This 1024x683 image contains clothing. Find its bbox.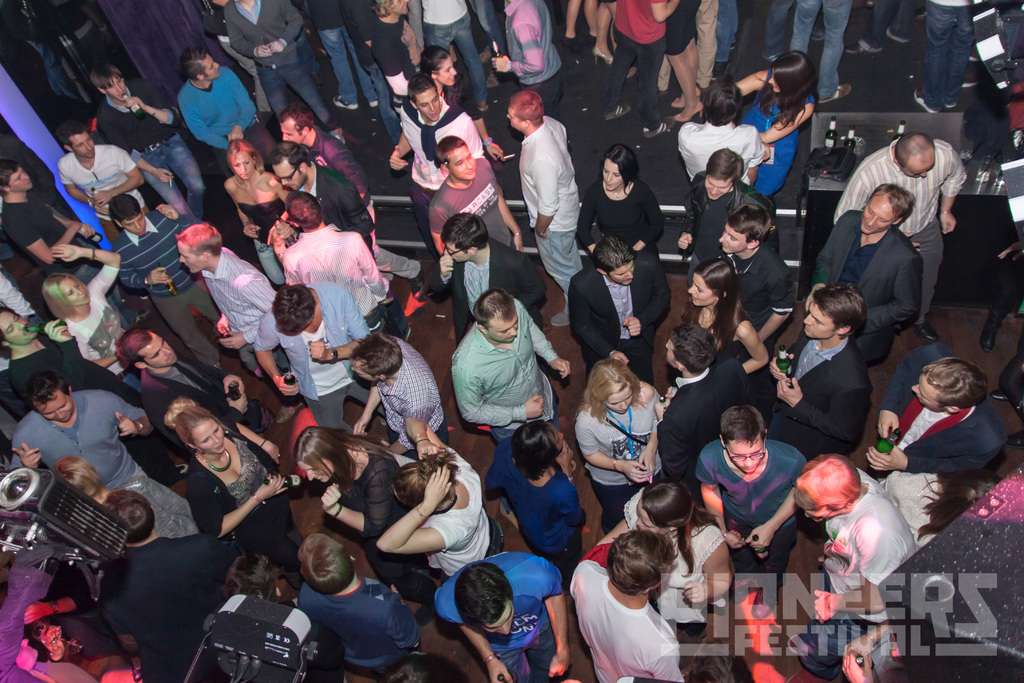
393 101 486 184.
